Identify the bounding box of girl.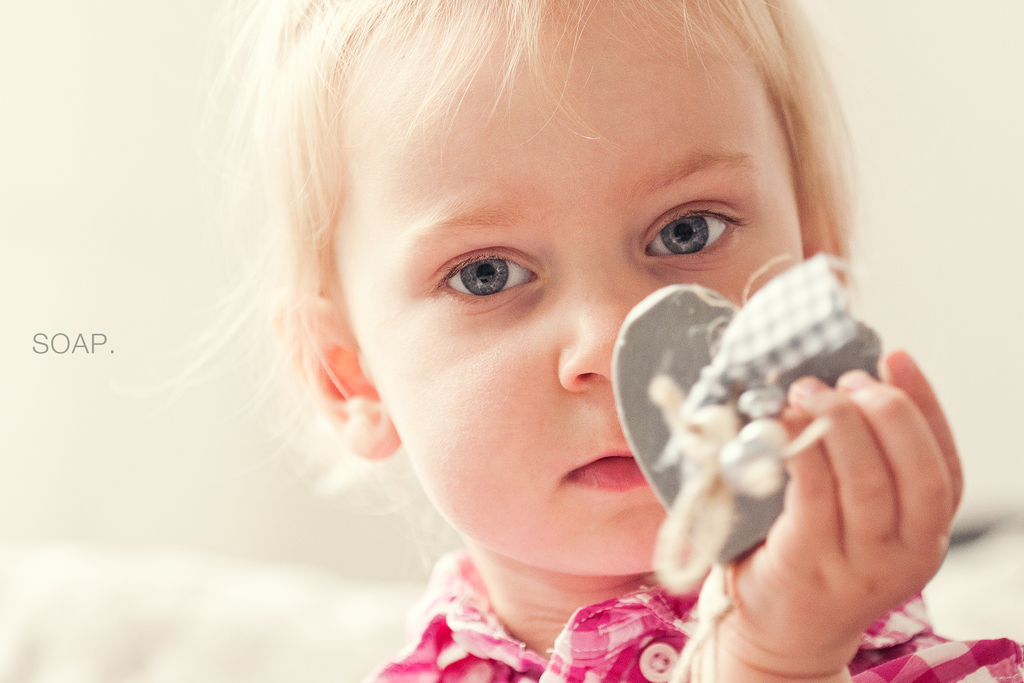
pyautogui.locateOnScreen(140, 0, 1023, 682).
